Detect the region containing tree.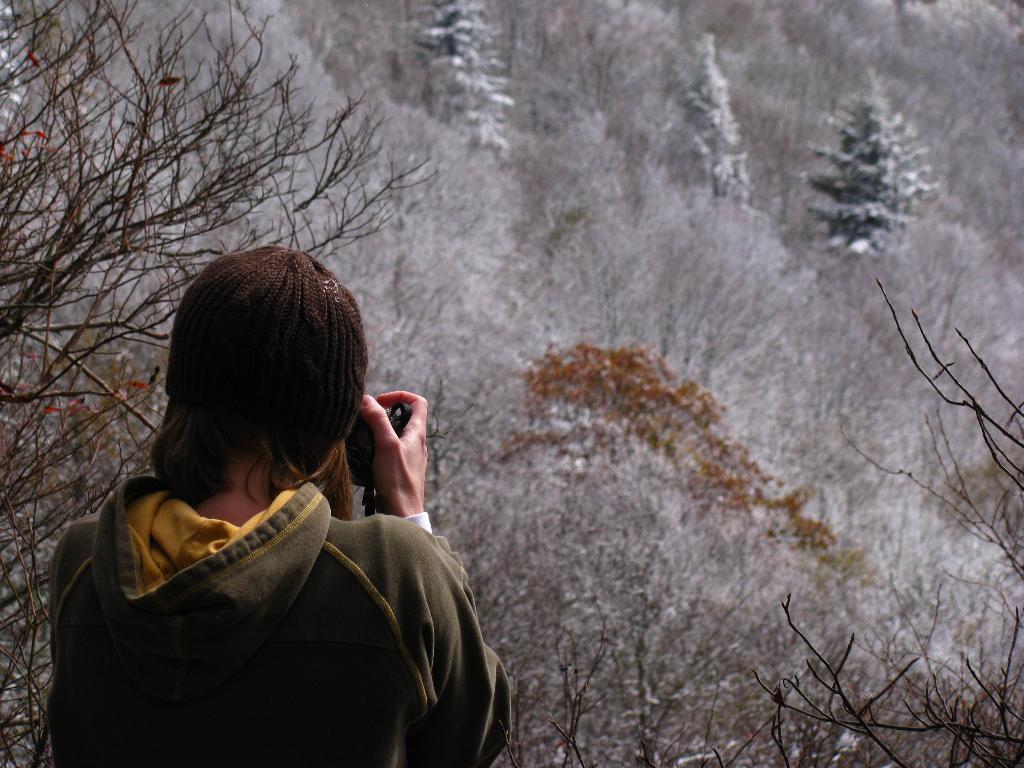
<region>802, 83, 947, 292</region>.
